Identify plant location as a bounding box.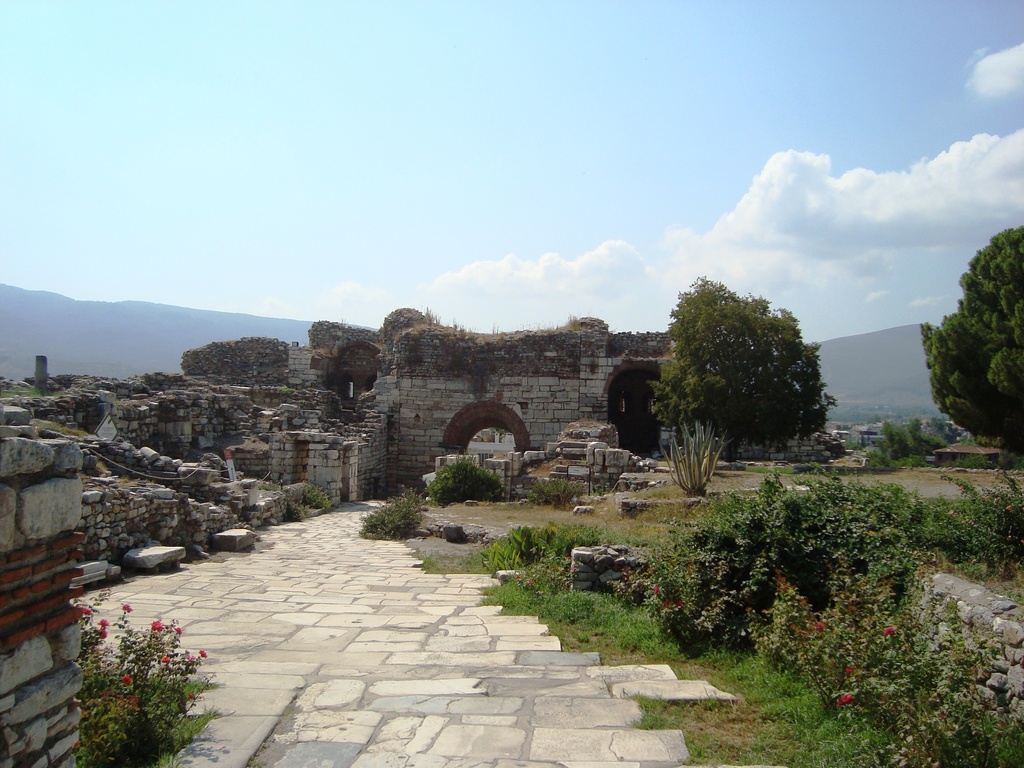
35:413:91:437.
